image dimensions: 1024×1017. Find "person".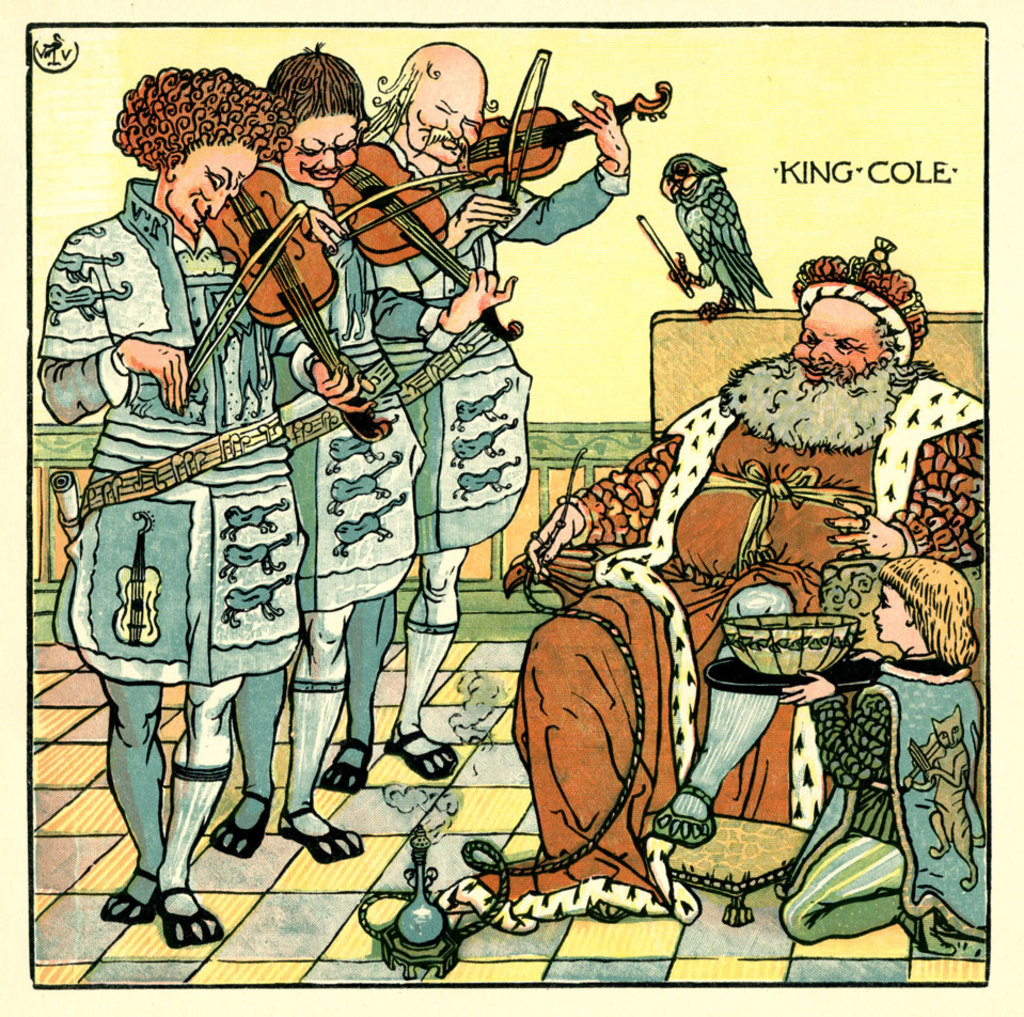
778:554:990:946.
